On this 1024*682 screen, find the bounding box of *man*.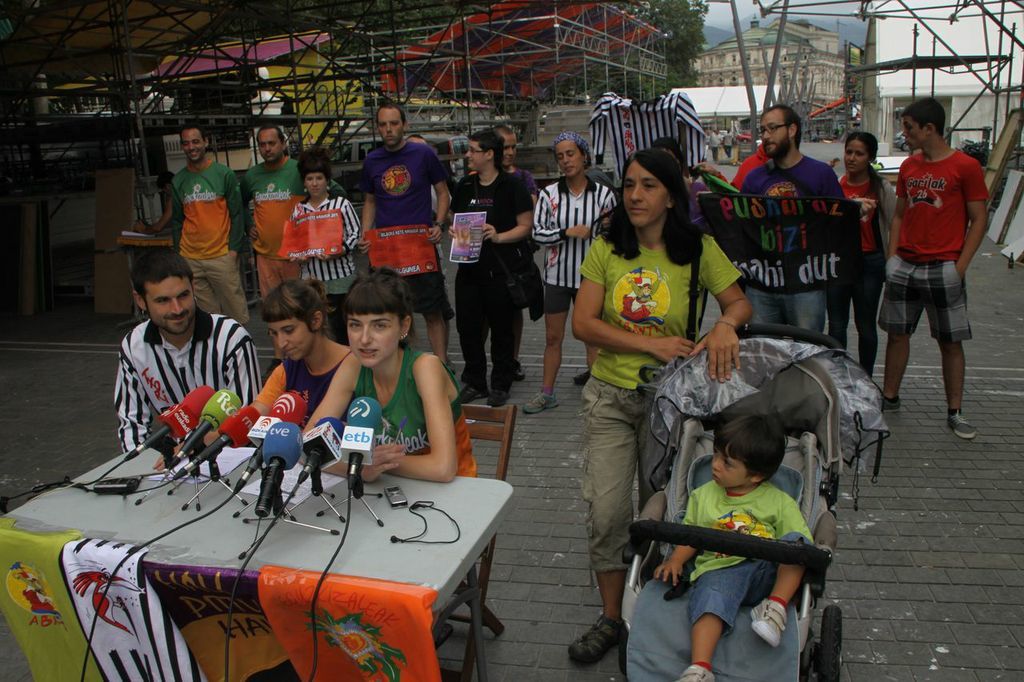
Bounding box: 112,247,261,457.
